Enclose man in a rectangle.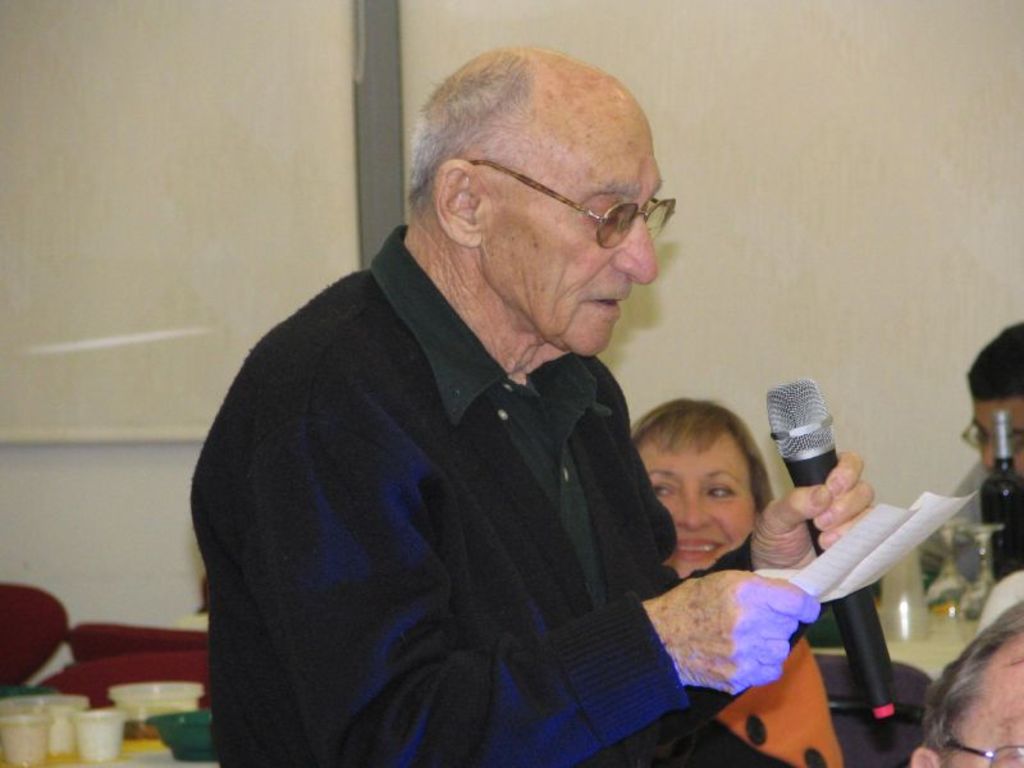
<box>937,320,1023,589</box>.
